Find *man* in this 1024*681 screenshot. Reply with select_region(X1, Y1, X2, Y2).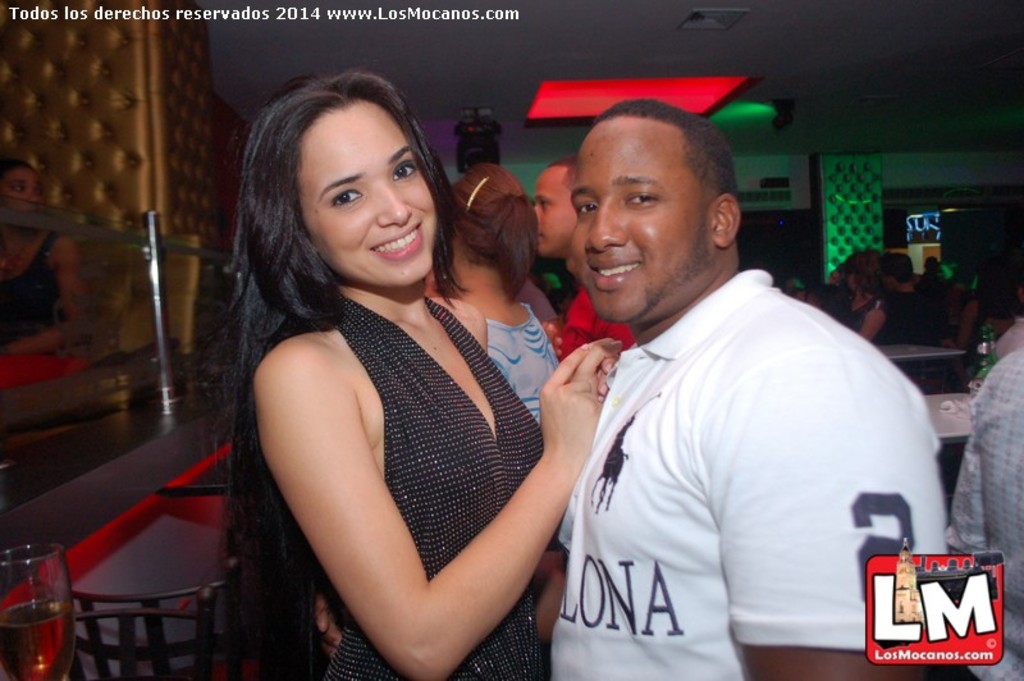
select_region(524, 155, 643, 364).
